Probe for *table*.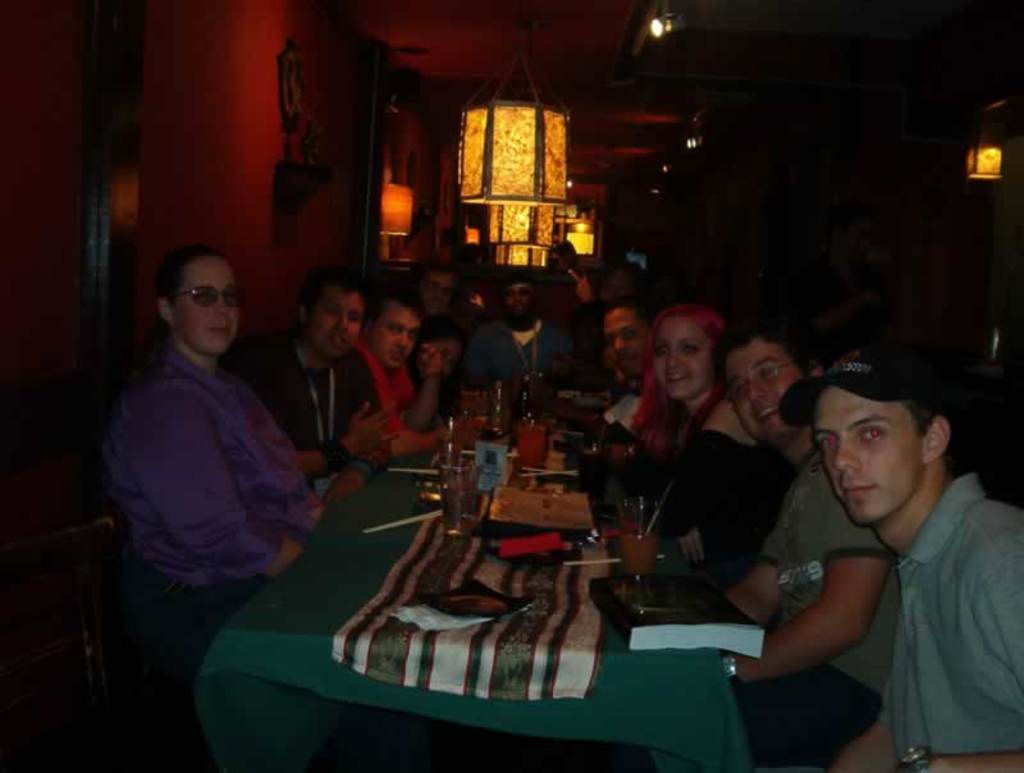
Probe result: select_region(188, 370, 754, 772).
